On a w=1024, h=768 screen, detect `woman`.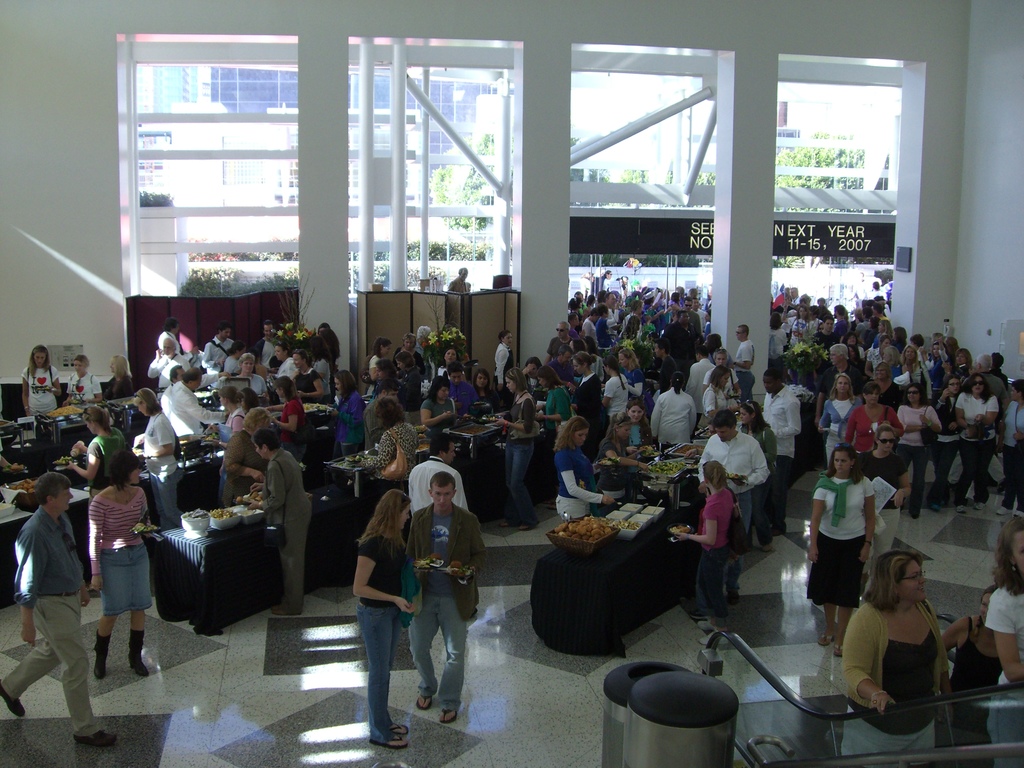
(870, 359, 897, 404).
